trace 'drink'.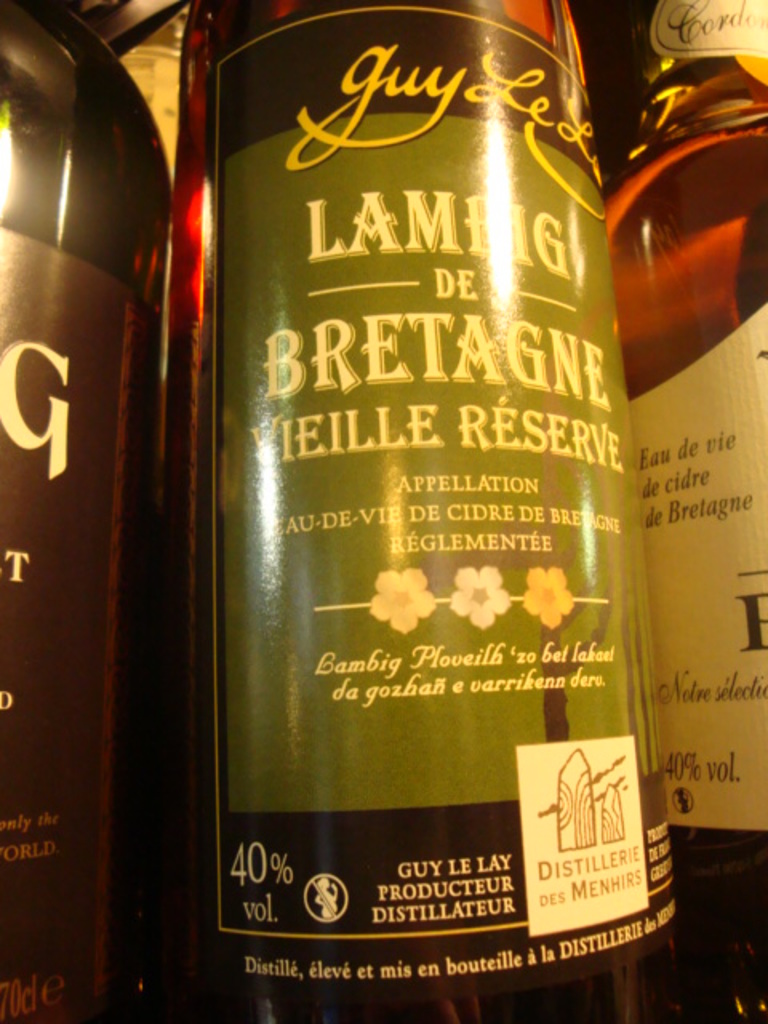
Traced to BBox(0, 0, 163, 1006).
